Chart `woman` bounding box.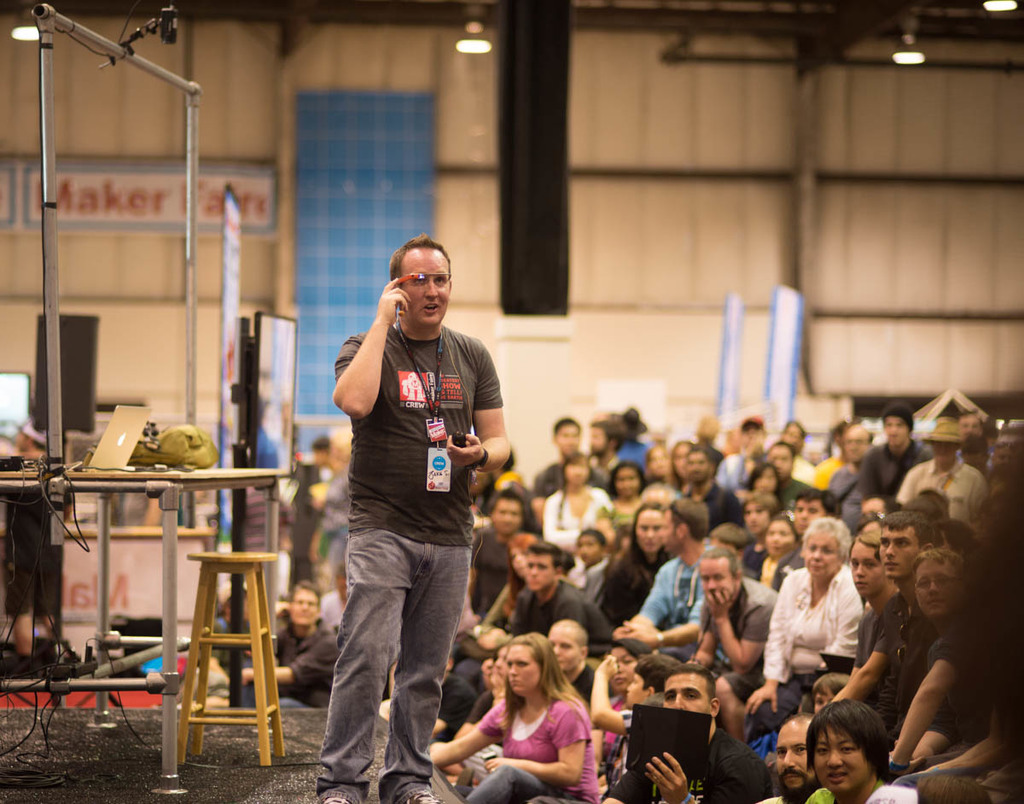
Charted: rect(462, 635, 606, 794).
